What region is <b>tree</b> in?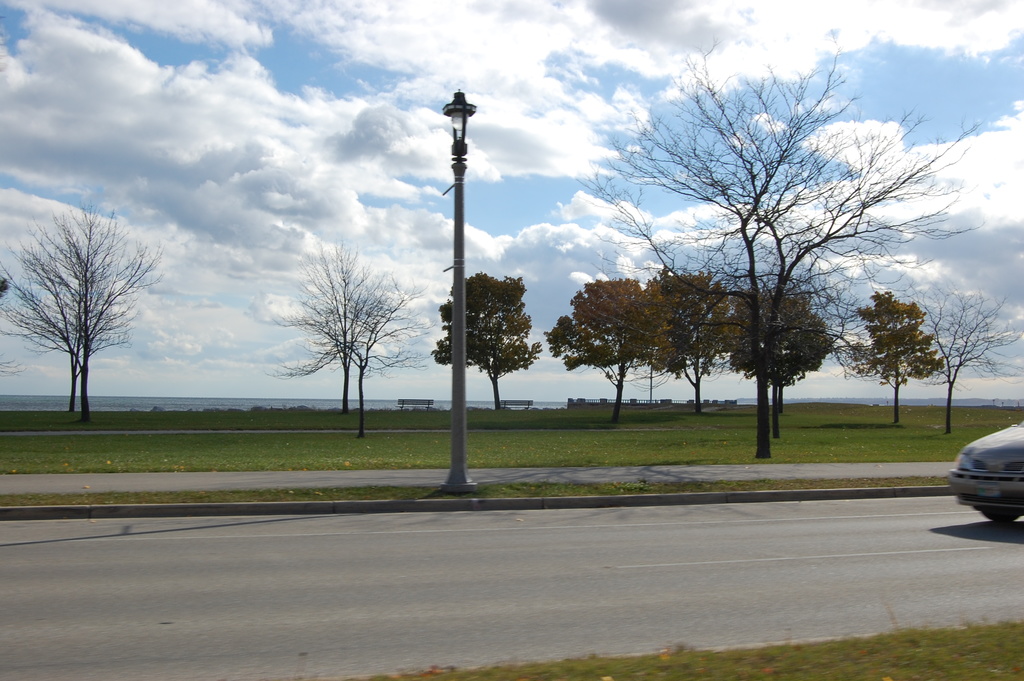
rect(436, 272, 545, 411).
